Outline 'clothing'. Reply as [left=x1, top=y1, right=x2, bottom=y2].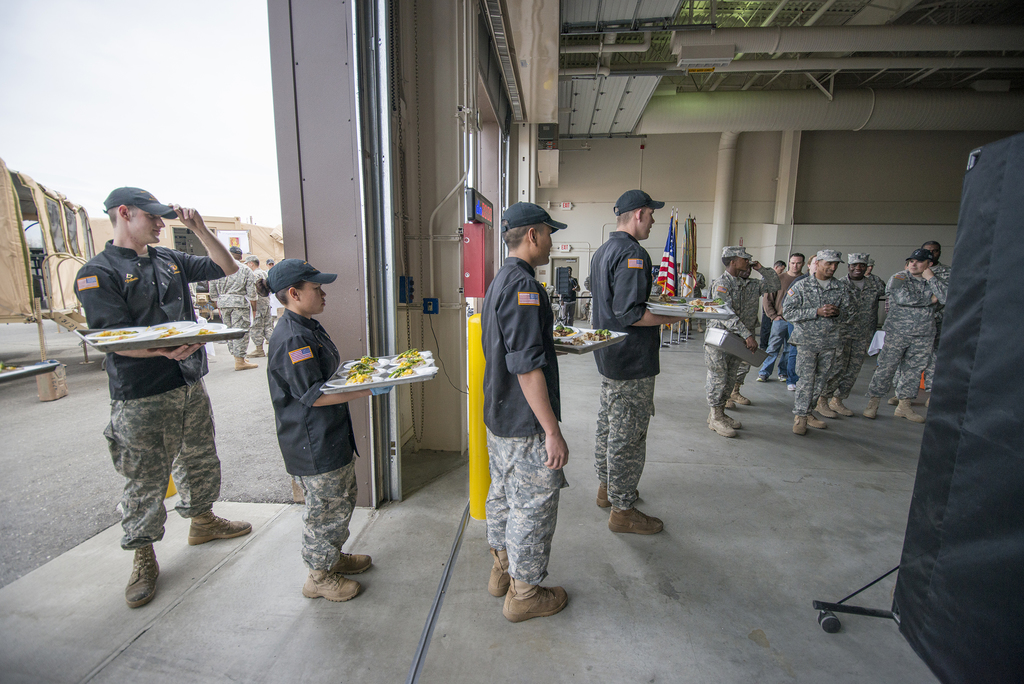
[left=760, top=269, right=796, bottom=381].
